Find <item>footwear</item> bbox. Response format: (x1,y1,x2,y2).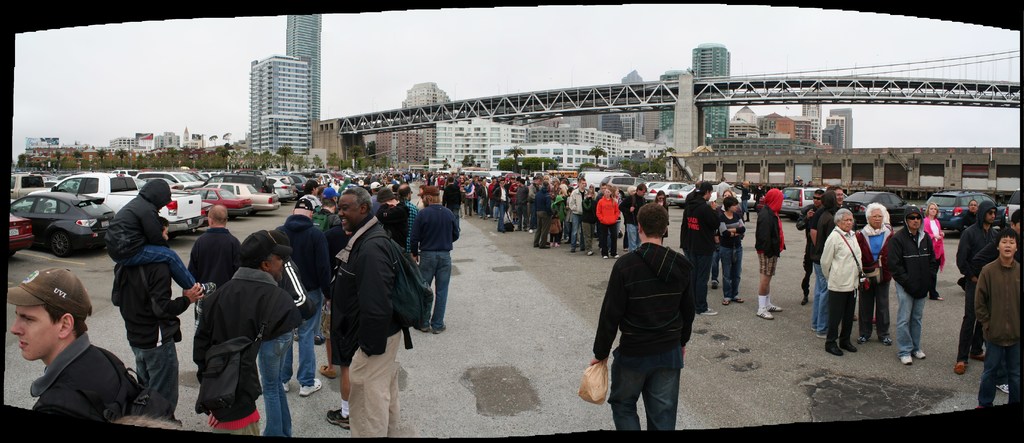
(837,339,858,352).
